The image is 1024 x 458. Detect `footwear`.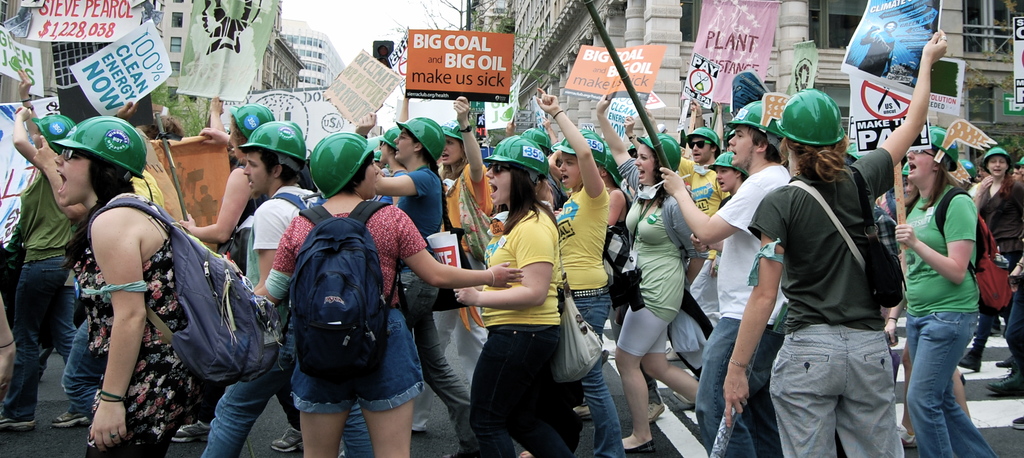
Detection: box=[1012, 397, 1023, 428].
